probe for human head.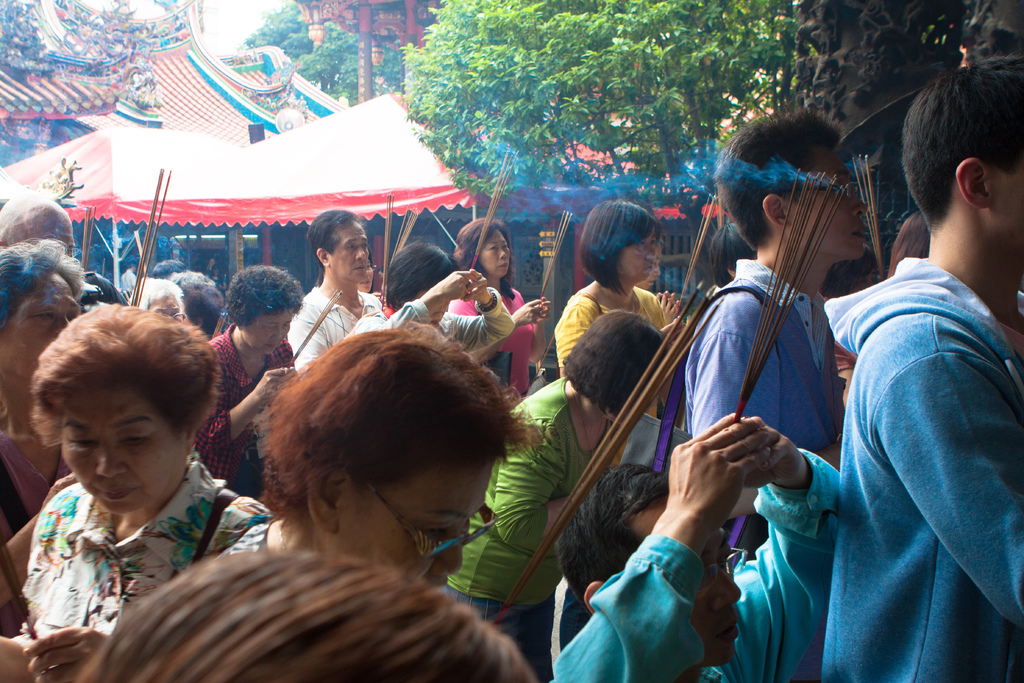
Probe result: BBox(568, 313, 666, 411).
